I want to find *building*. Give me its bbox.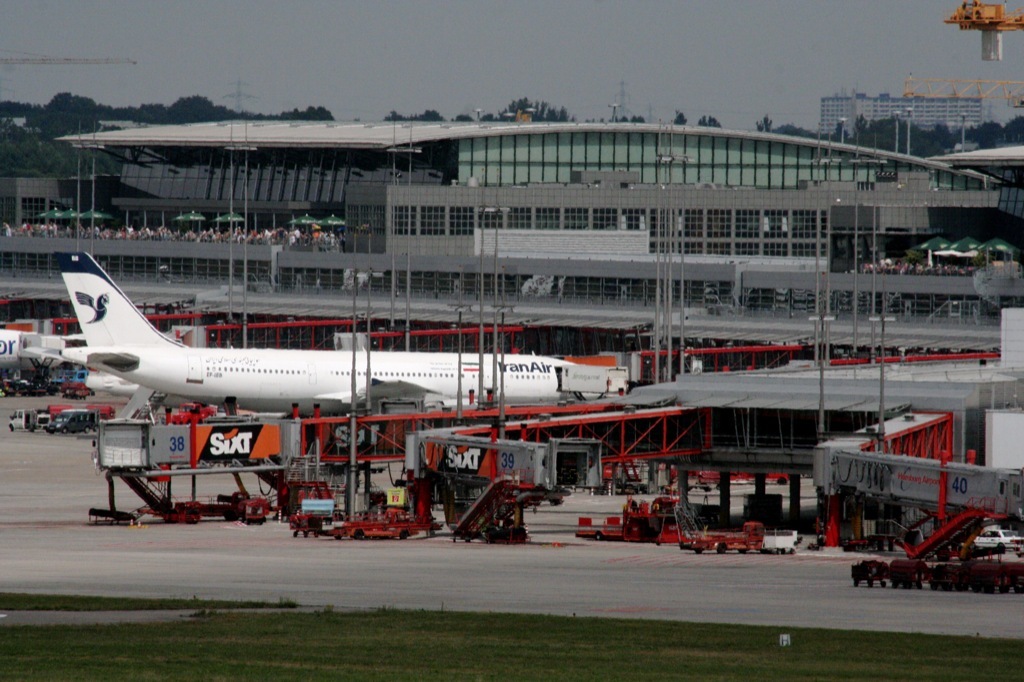
[left=0, top=177, right=77, bottom=227].
